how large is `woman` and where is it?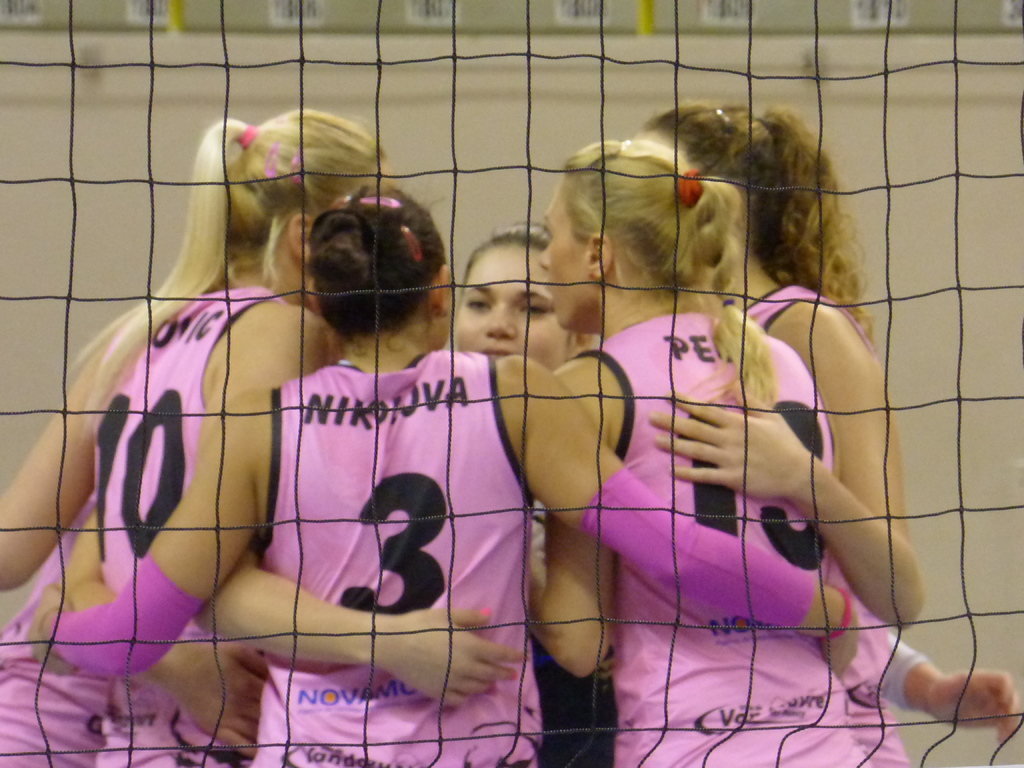
Bounding box: bbox=(451, 214, 602, 767).
